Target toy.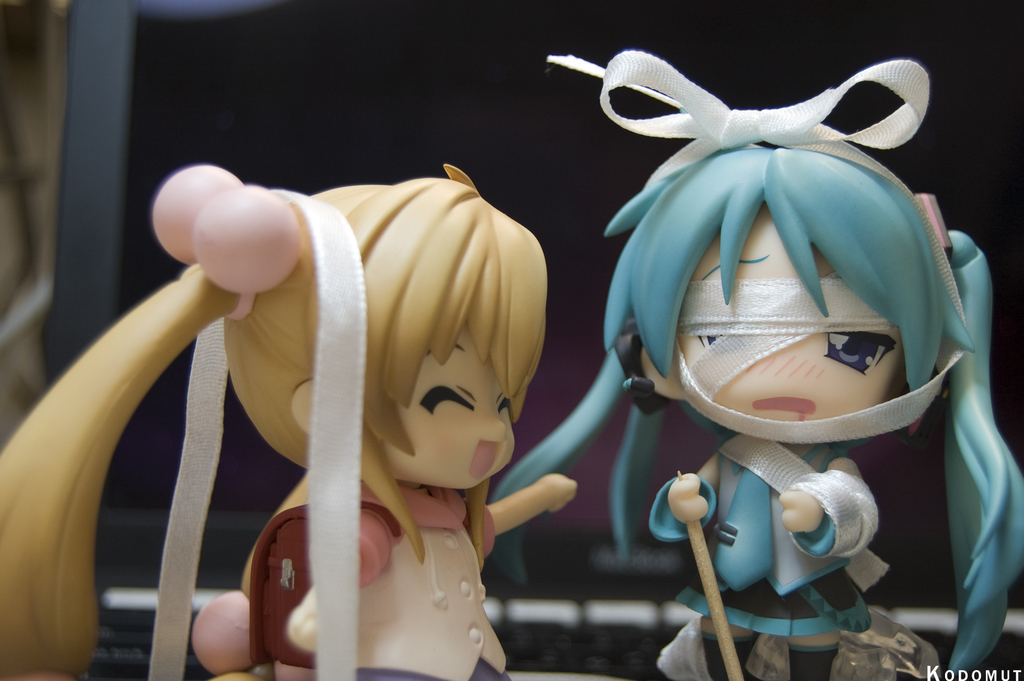
Target region: bbox=(543, 47, 1023, 680).
